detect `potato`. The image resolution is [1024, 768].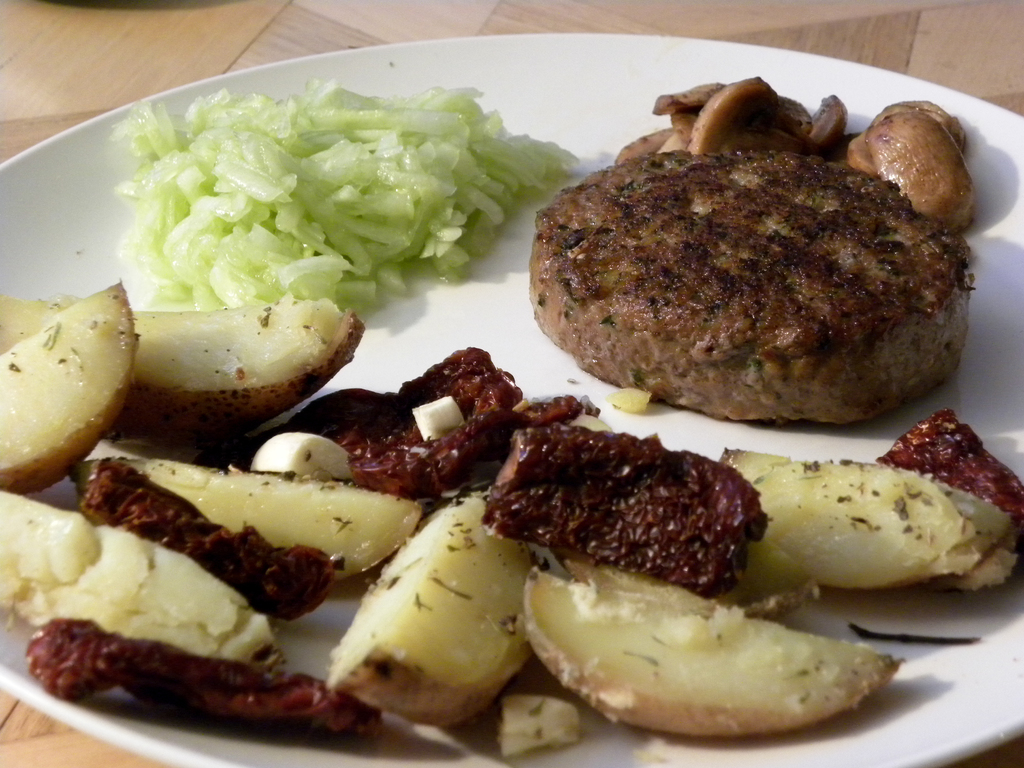
(700, 457, 1010, 602).
